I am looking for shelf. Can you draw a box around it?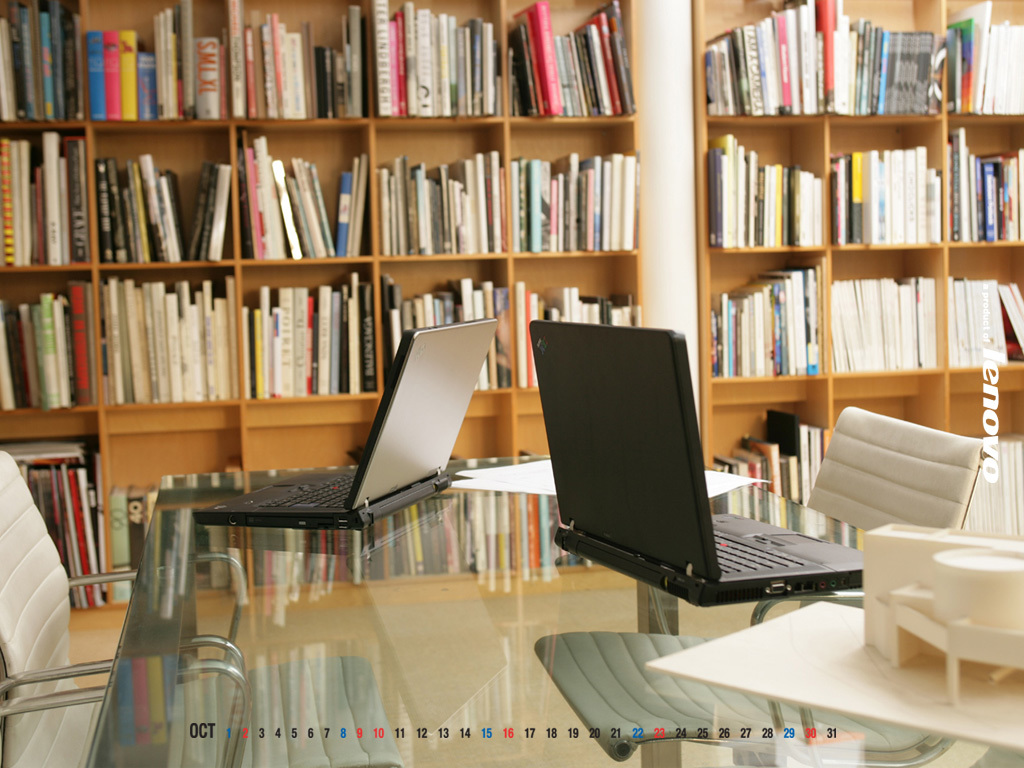
Sure, the bounding box is box(81, 0, 229, 120).
